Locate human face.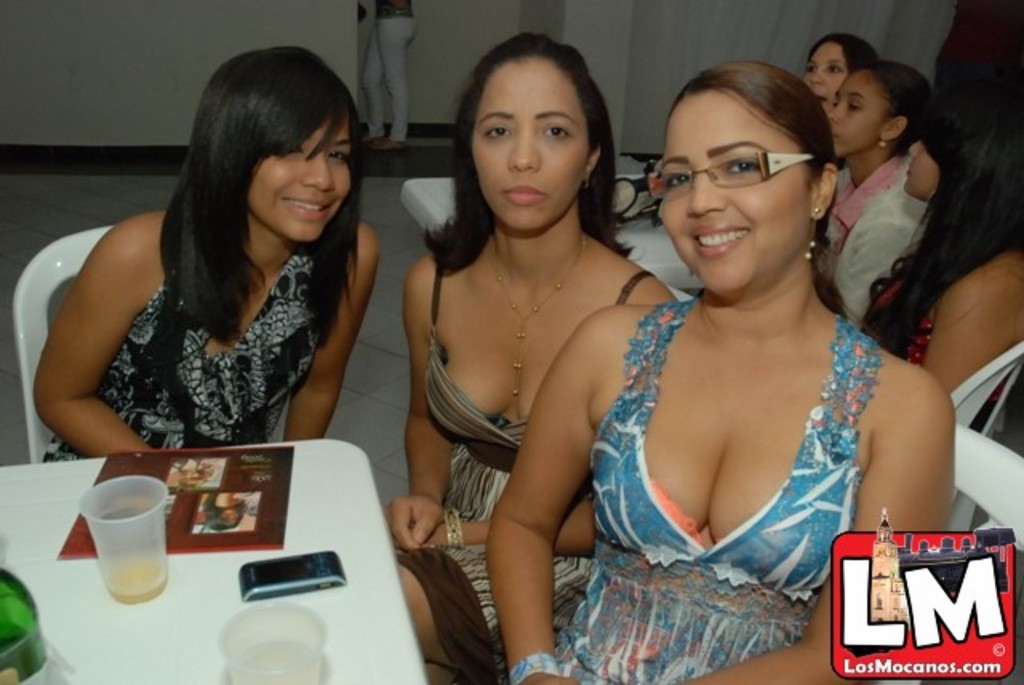
Bounding box: <box>830,70,888,154</box>.
